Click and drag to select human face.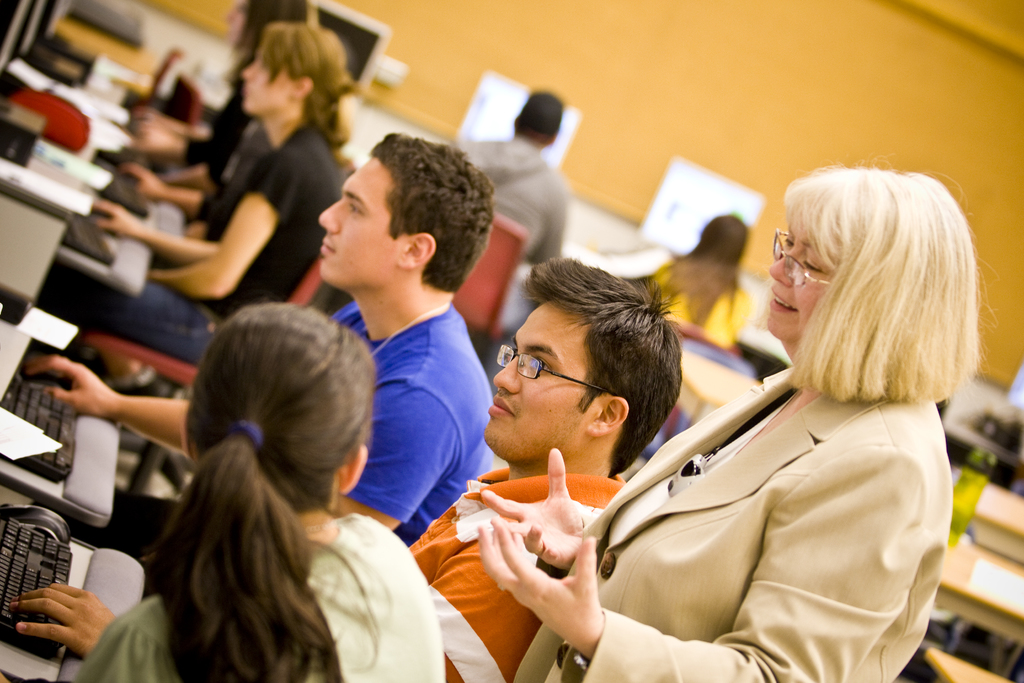
Selection: Rect(313, 159, 405, 290).
